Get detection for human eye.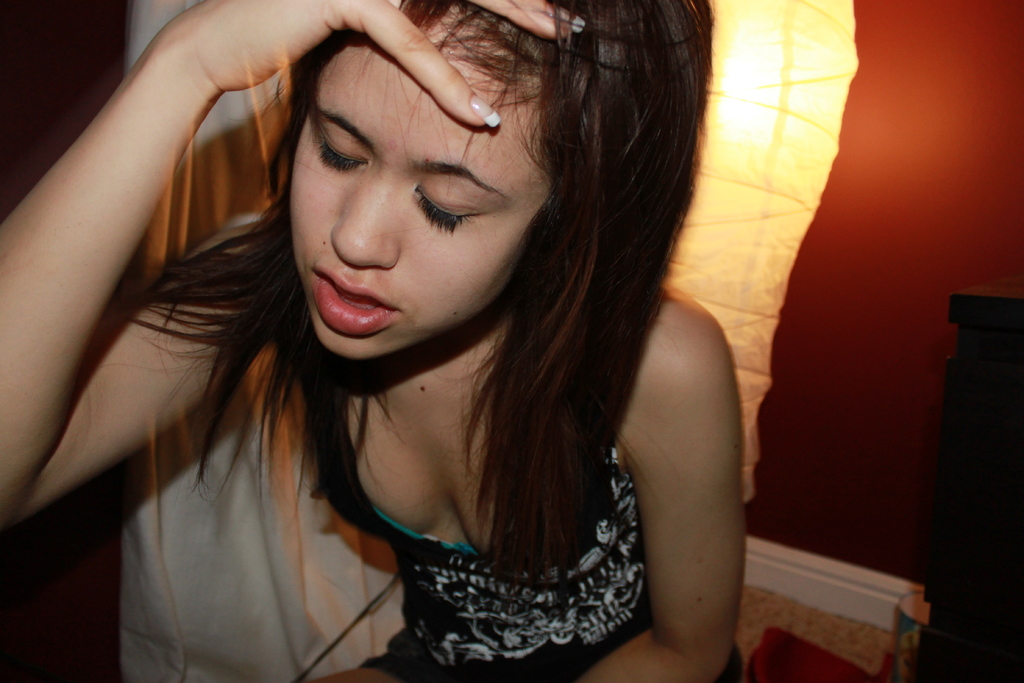
Detection: detection(399, 166, 483, 230).
